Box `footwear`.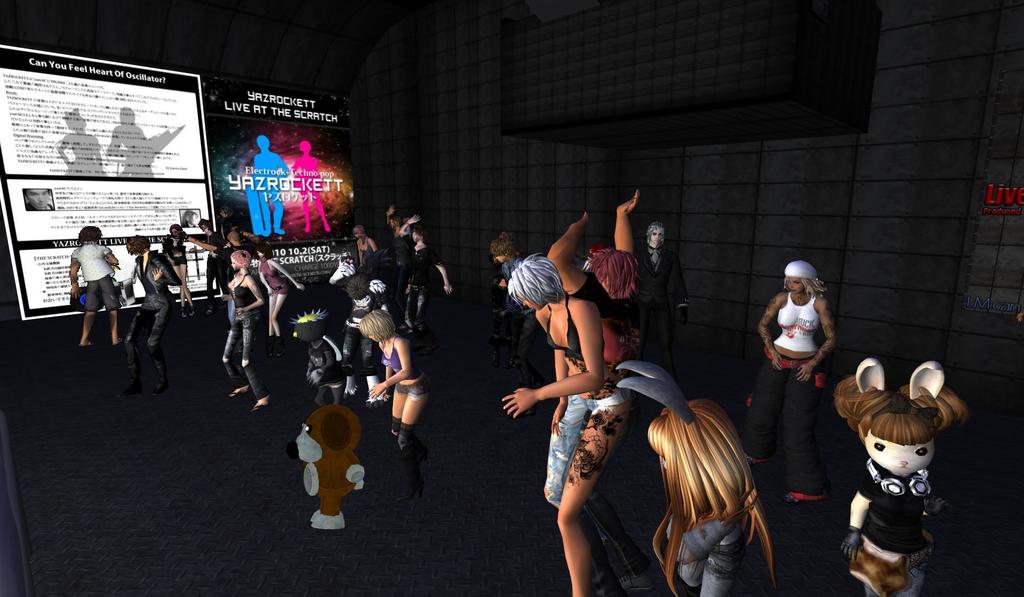
bbox=(387, 428, 429, 469).
